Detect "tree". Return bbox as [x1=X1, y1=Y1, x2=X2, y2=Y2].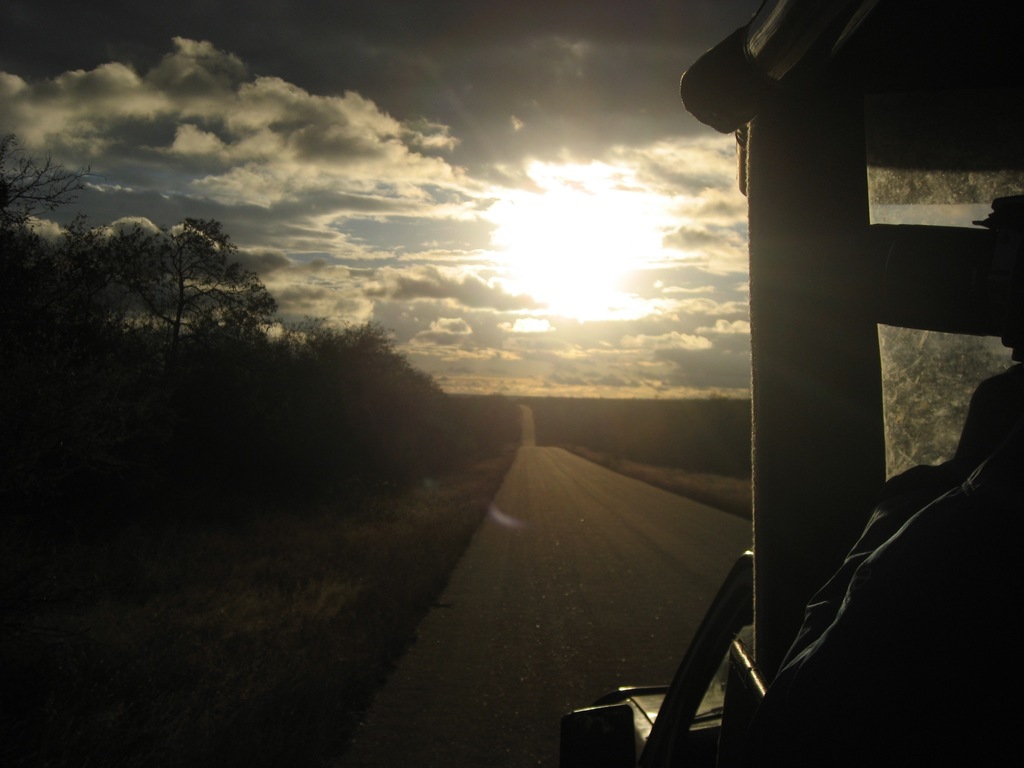
[x1=279, y1=314, x2=491, y2=532].
